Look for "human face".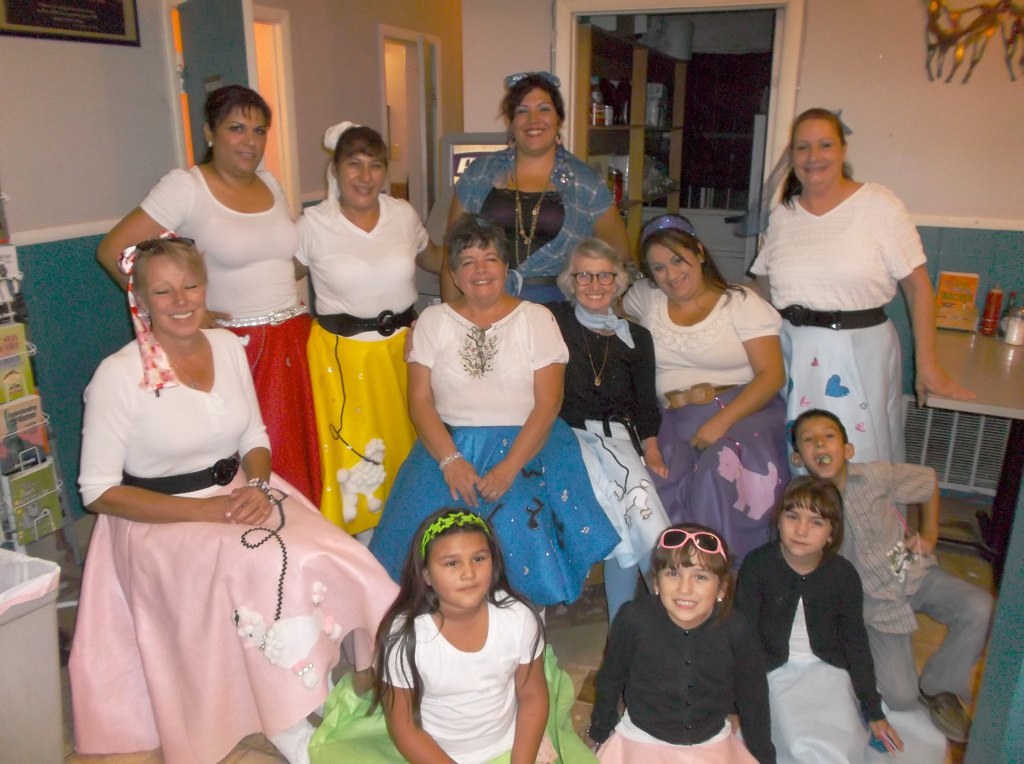
Found: left=775, top=497, right=830, bottom=553.
